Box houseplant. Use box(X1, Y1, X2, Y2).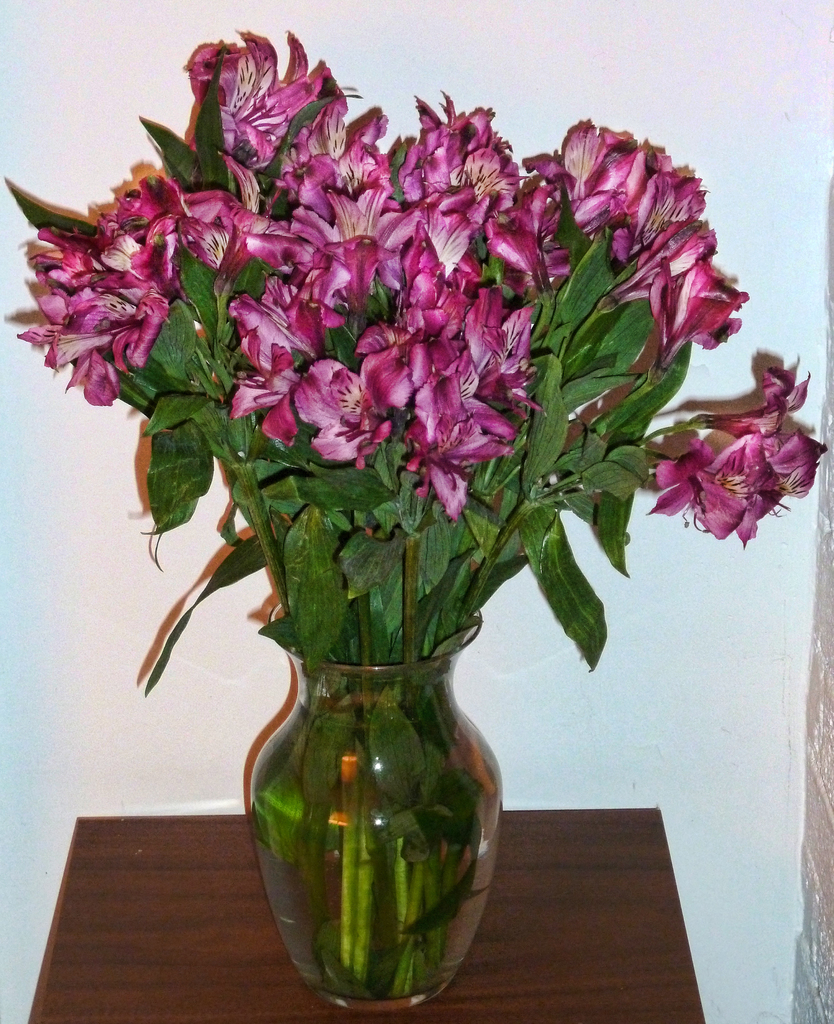
box(14, 18, 832, 1014).
